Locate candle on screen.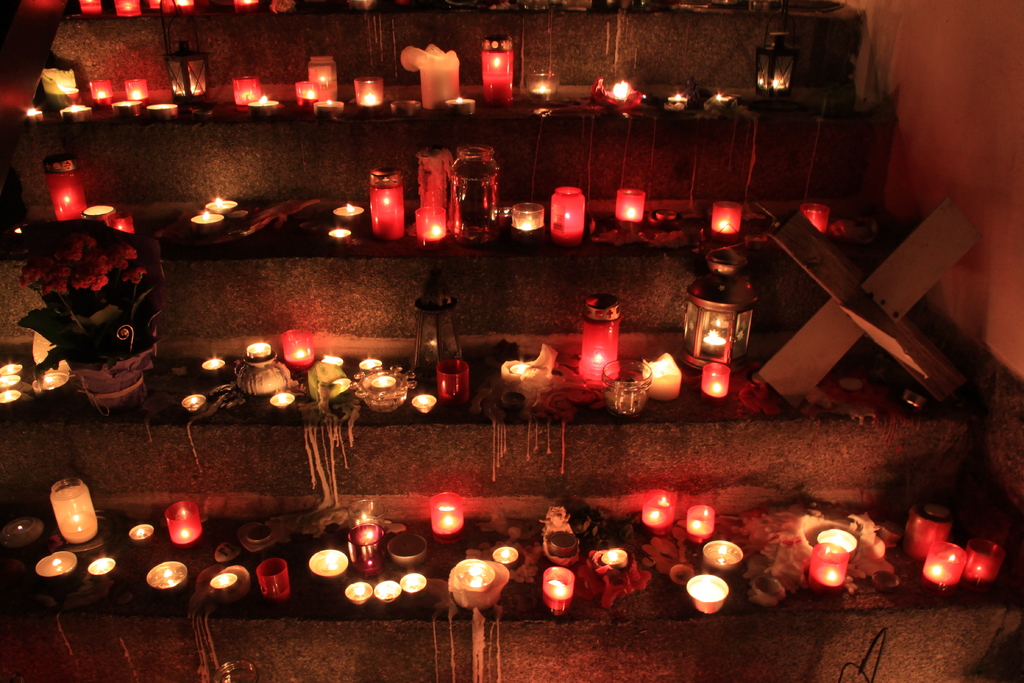
On screen at l=599, t=549, r=627, b=566.
